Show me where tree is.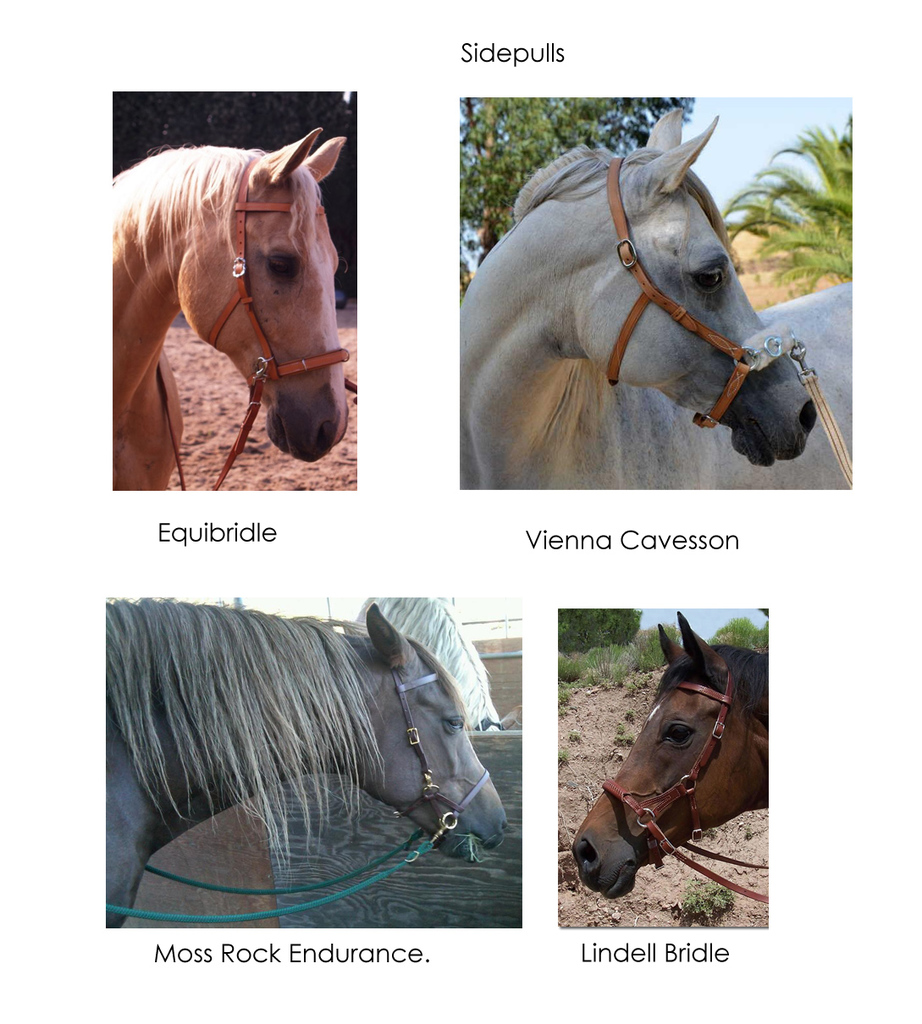
tree is at (left=453, top=90, right=690, bottom=296).
